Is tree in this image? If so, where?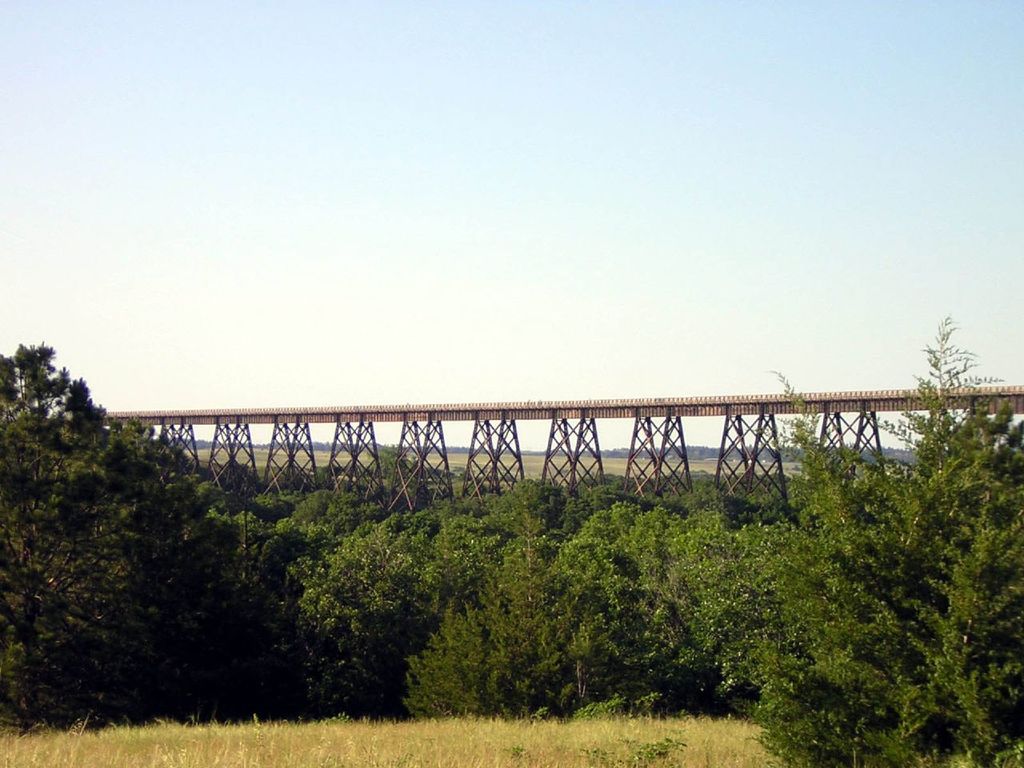
Yes, at BBox(175, 460, 286, 715).
